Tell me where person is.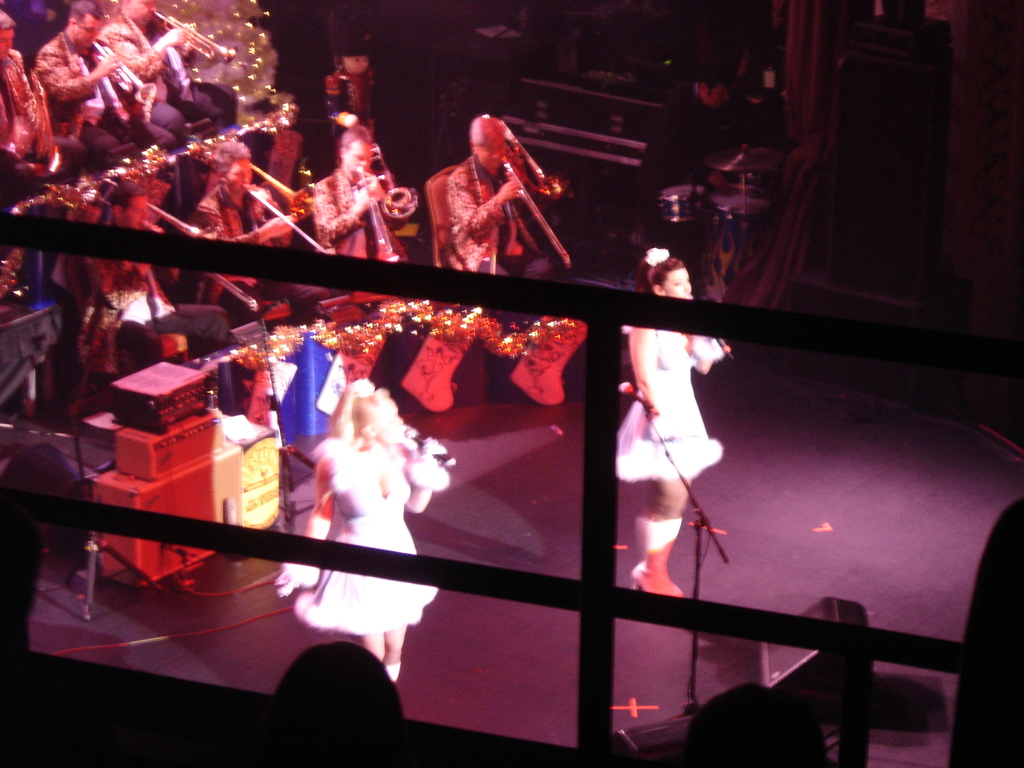
person is at bbox=(614, 241, 733, 611).
